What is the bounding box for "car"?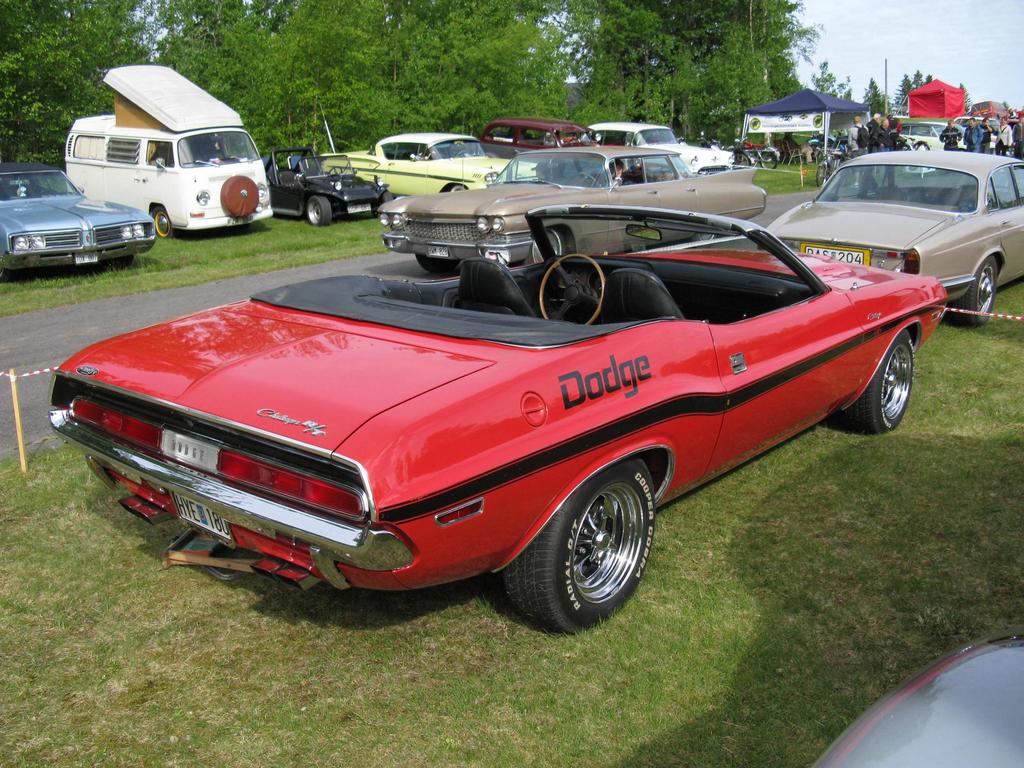
<region>0, 167, 156, 284</region>.
